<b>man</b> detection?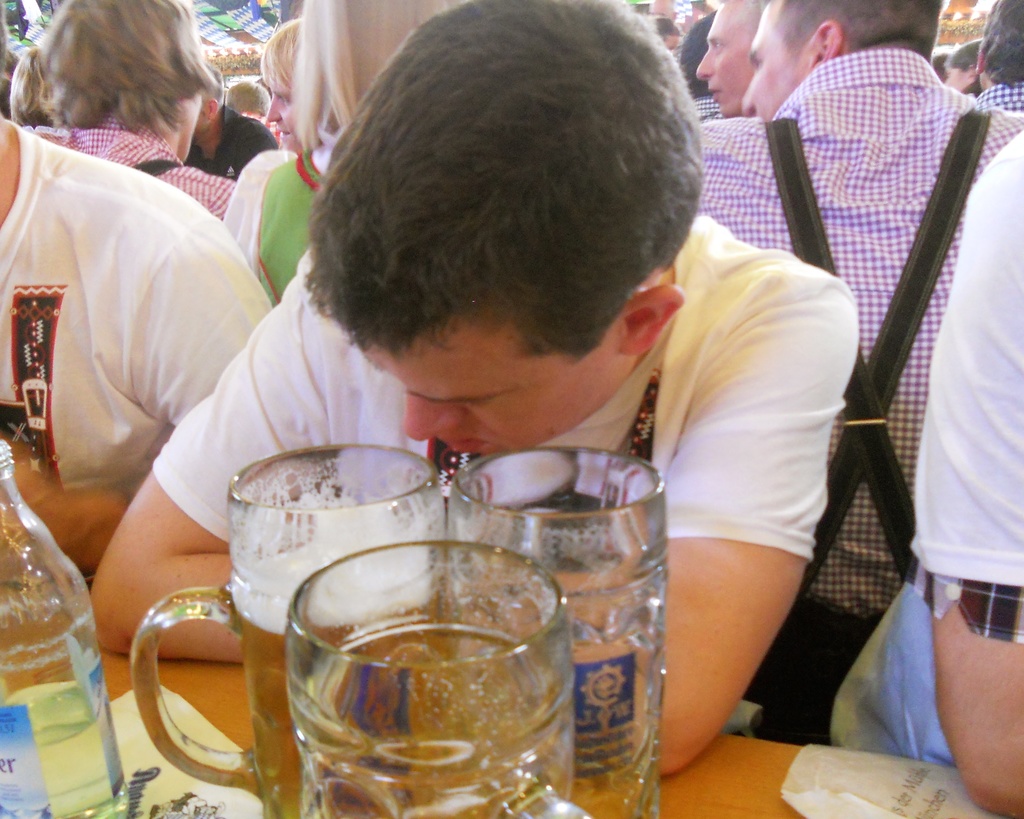
<region>692, 1, 767, 118</region>
